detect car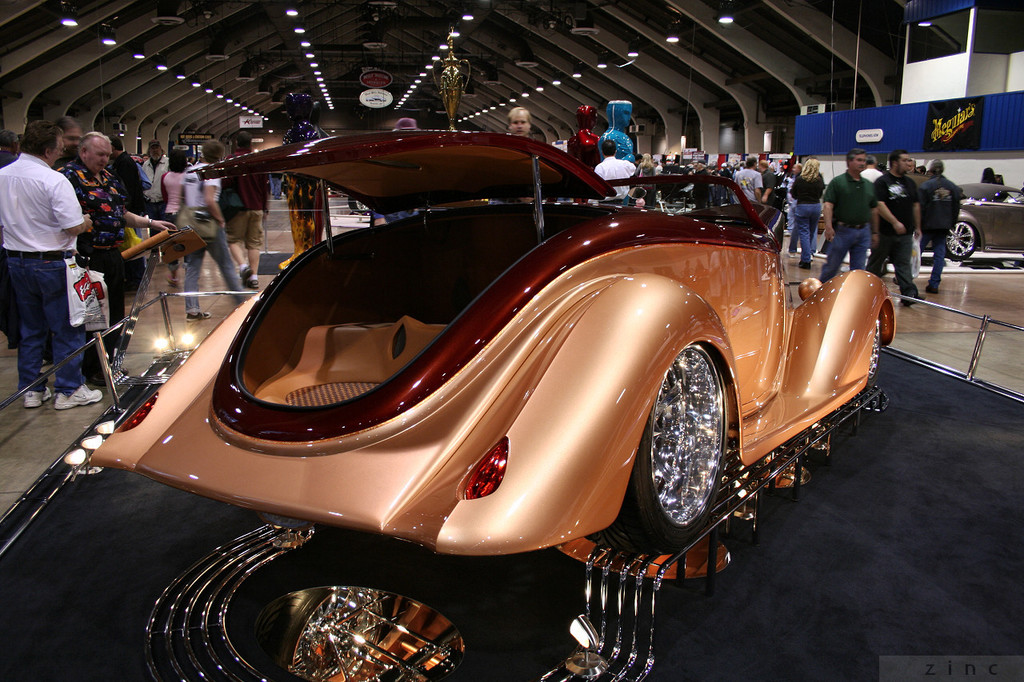
region(925, 181, 1023, 261)
